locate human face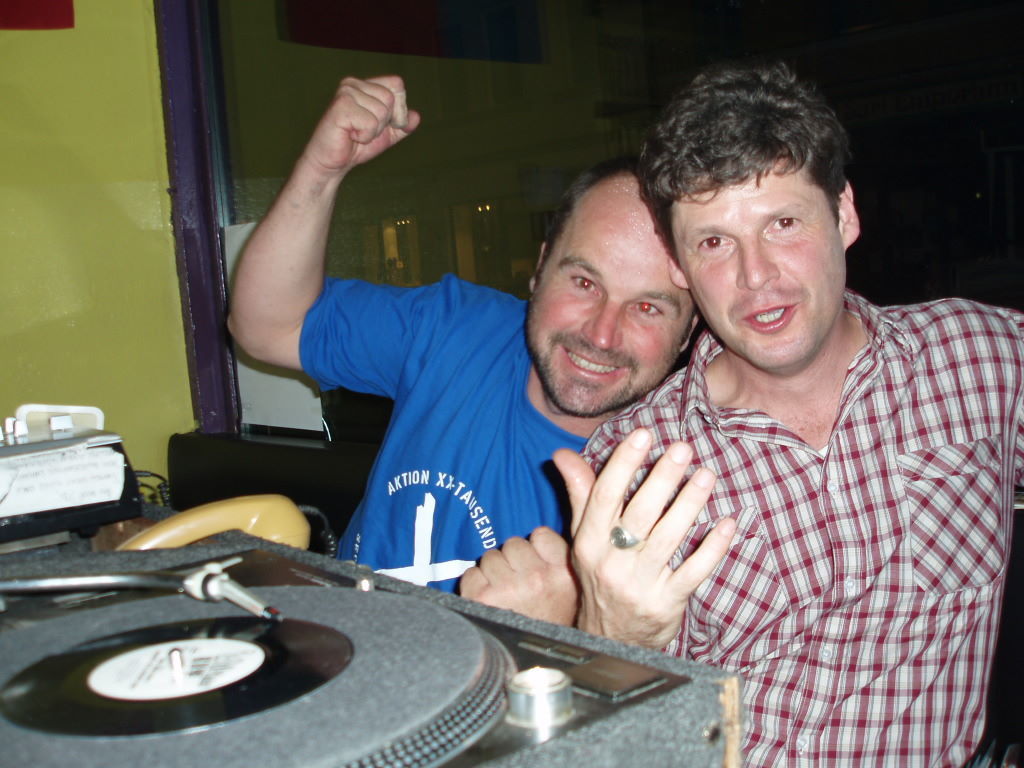
<bbox>529, 218, 696, 414</bbox>
